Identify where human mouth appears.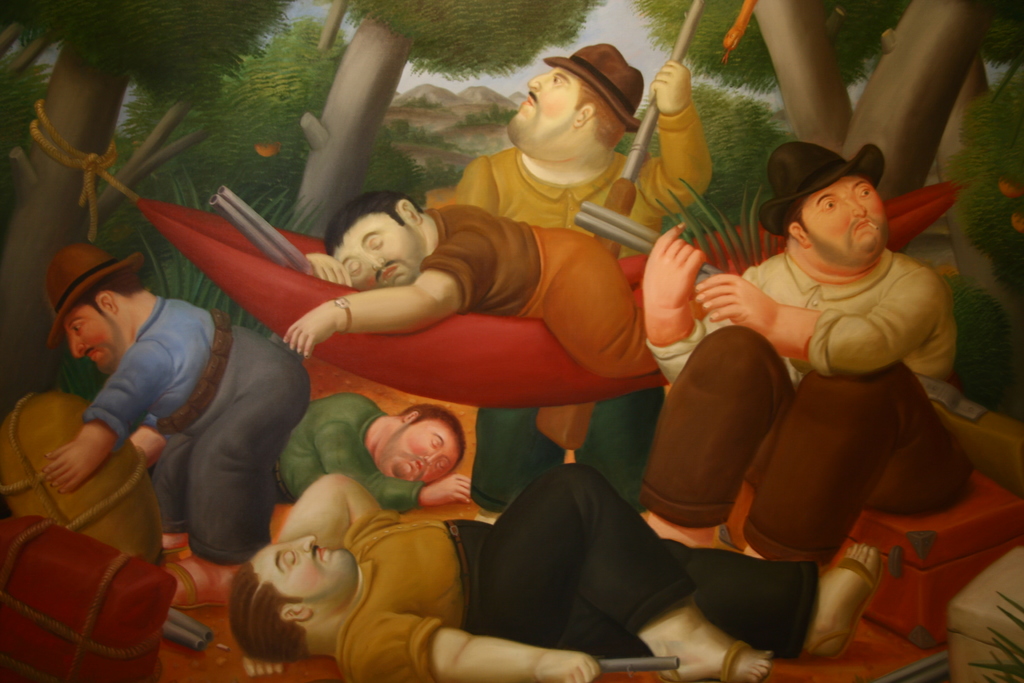
Appears at Rect(85, 345, 99, 365).
